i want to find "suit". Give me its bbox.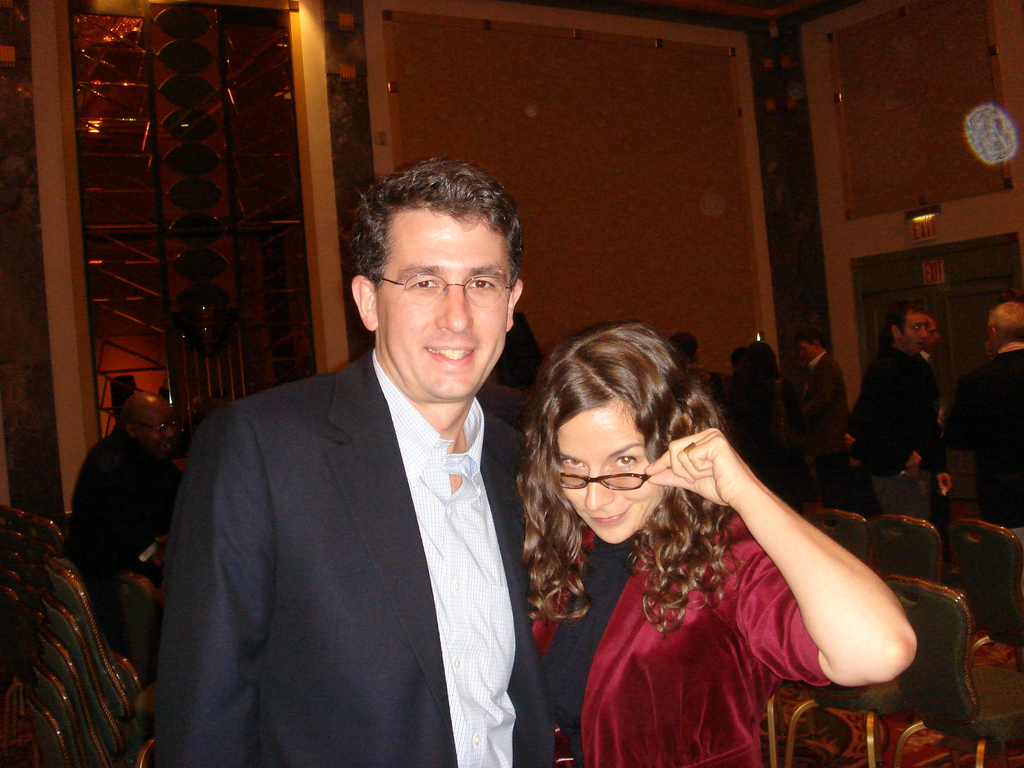
box(797, 346, 856, 512).
